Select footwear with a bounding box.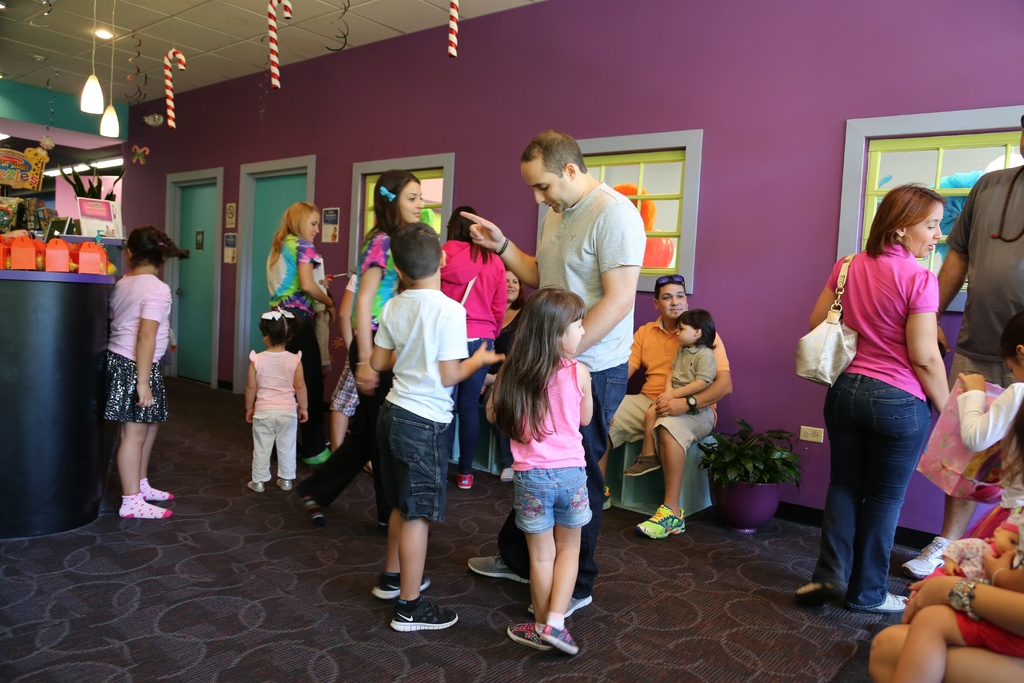
rect(369, 567, 430, 600).
